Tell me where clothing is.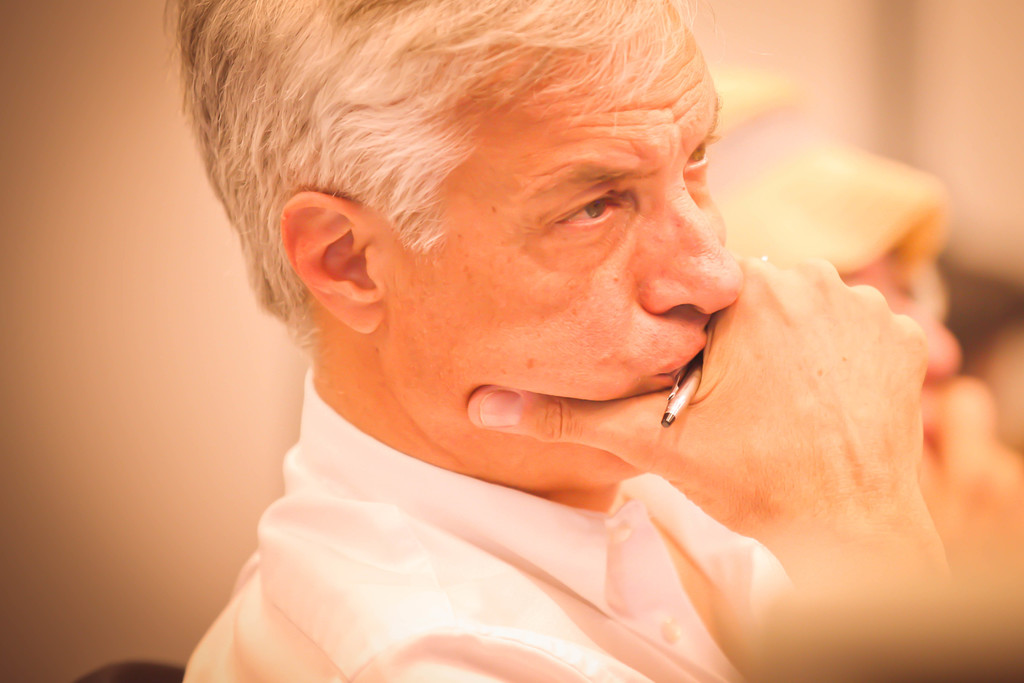
clothing is at left=140, top=388, right=826, bottom=659.
